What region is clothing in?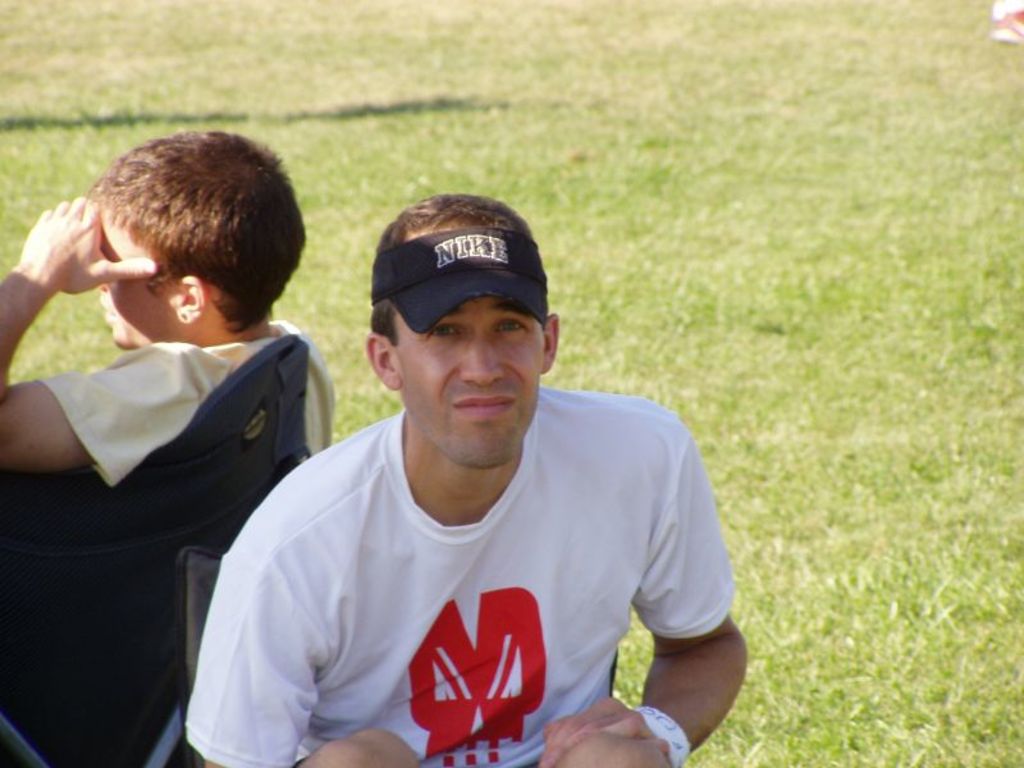
{"left": 178, "top": 406, "right": 737, "bottom": 767}.
